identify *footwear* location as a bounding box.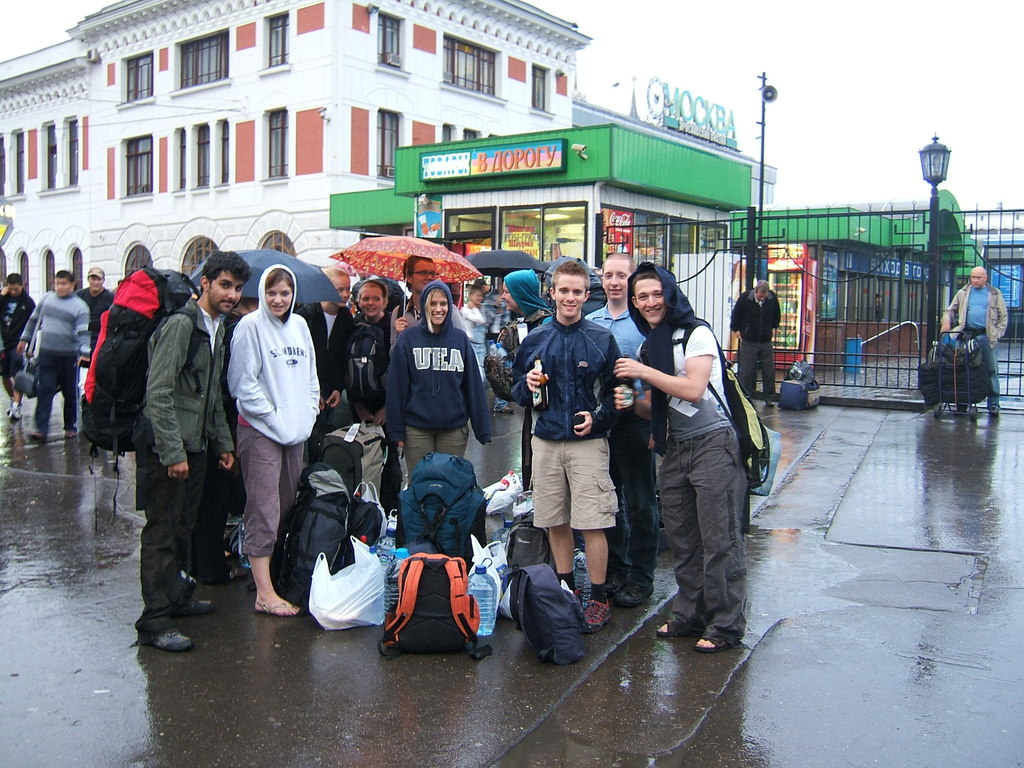
bbox(501, 404, 515, 413).
